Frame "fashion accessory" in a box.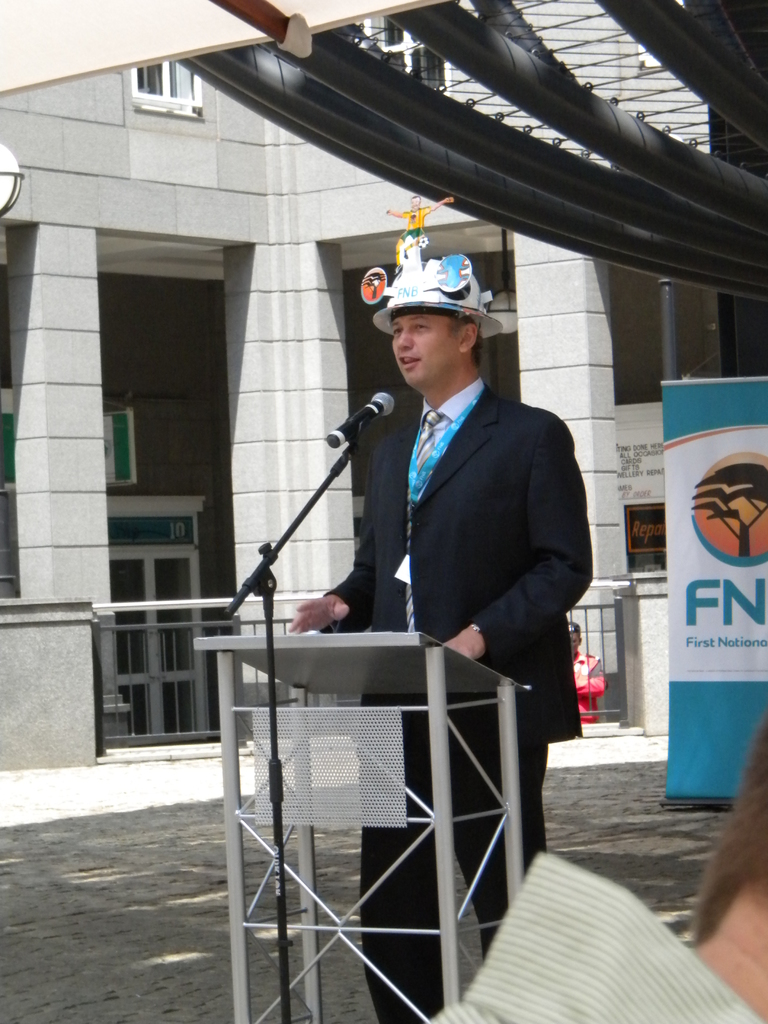
471, 623, 481, 632.
